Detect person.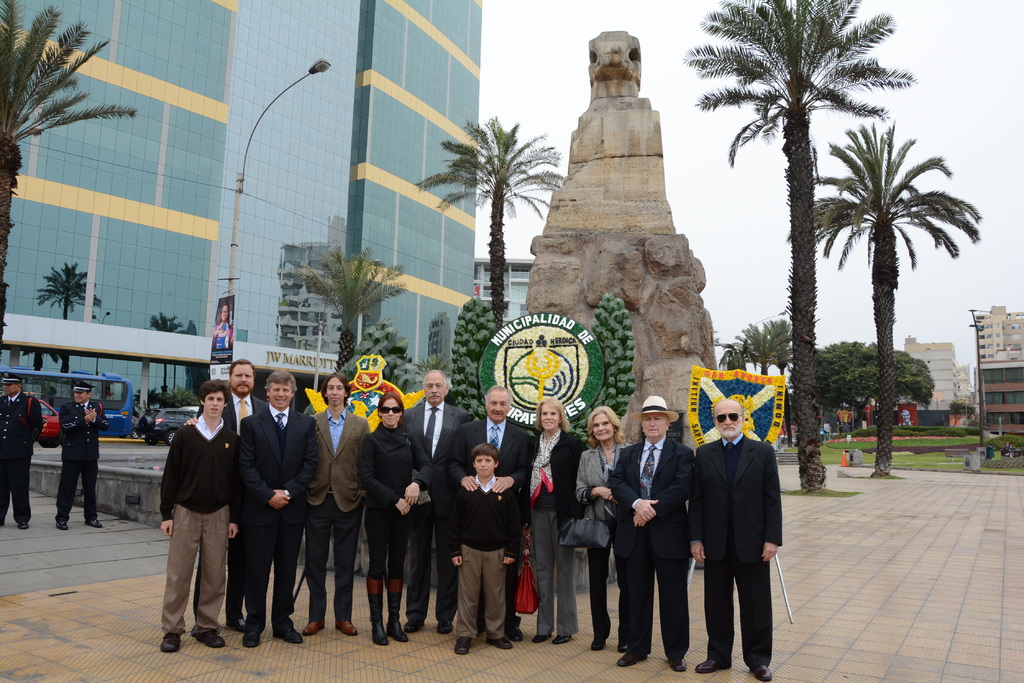
Detected at rect(358, 391, 428, 646).
